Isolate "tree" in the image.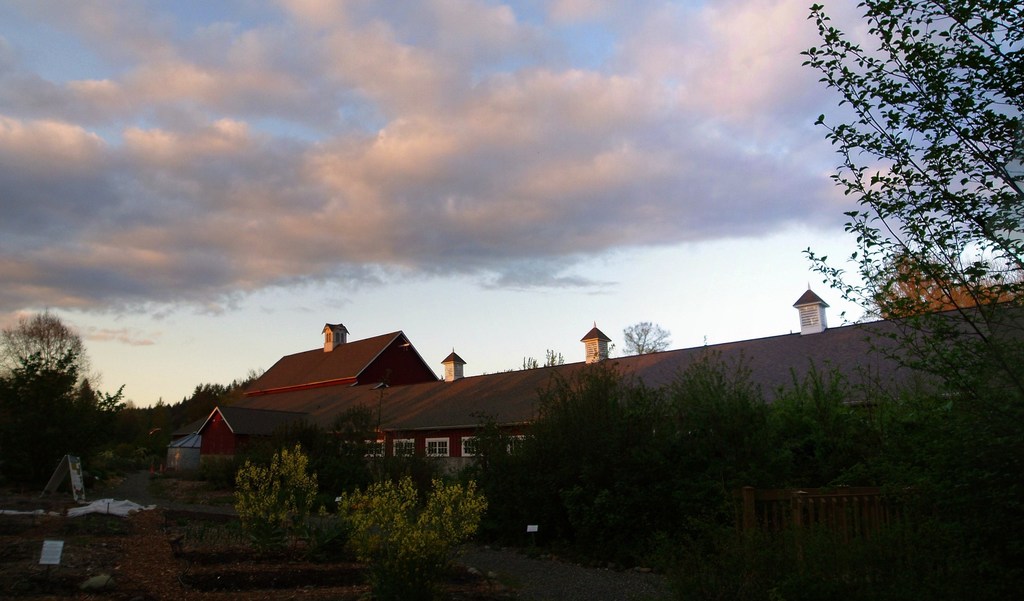
Isolated region: BBox(5, 351, 120, 486).
